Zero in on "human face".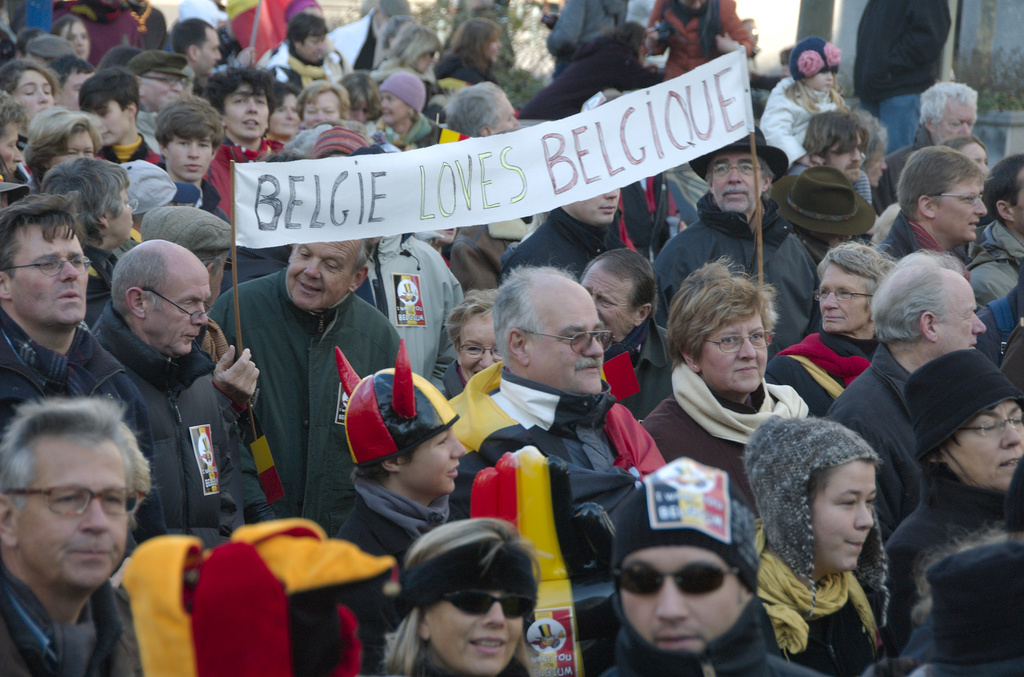
Zeroed in: 812 453 870 575.
